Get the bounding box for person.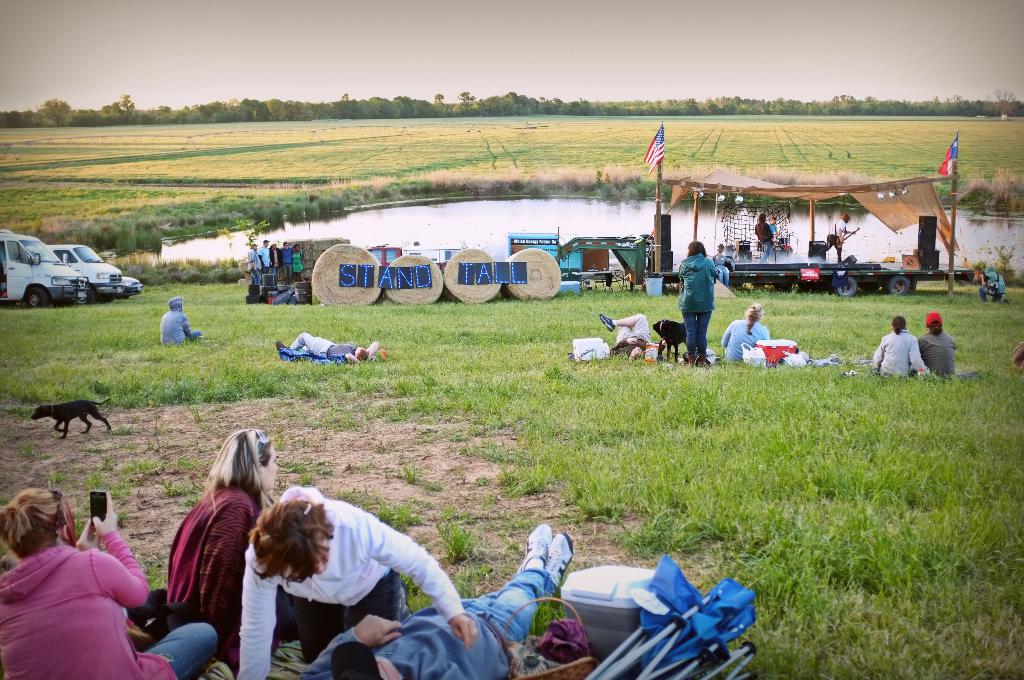
[875, 315, 930, 381].
